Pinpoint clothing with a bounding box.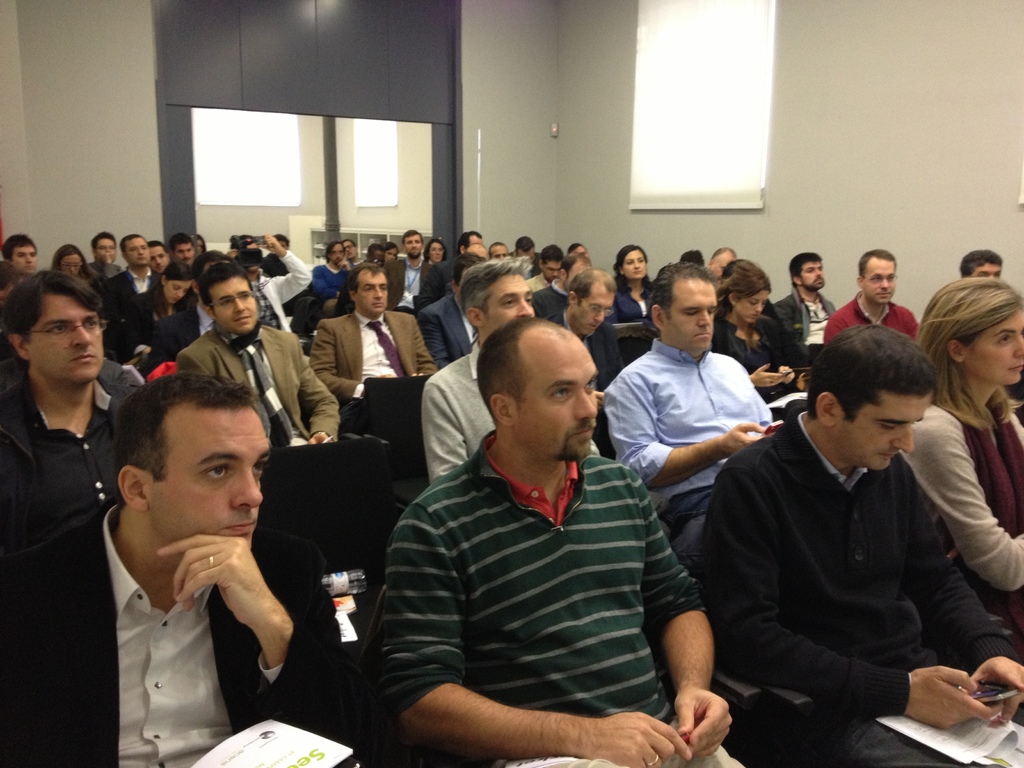
352 381 720 751.
